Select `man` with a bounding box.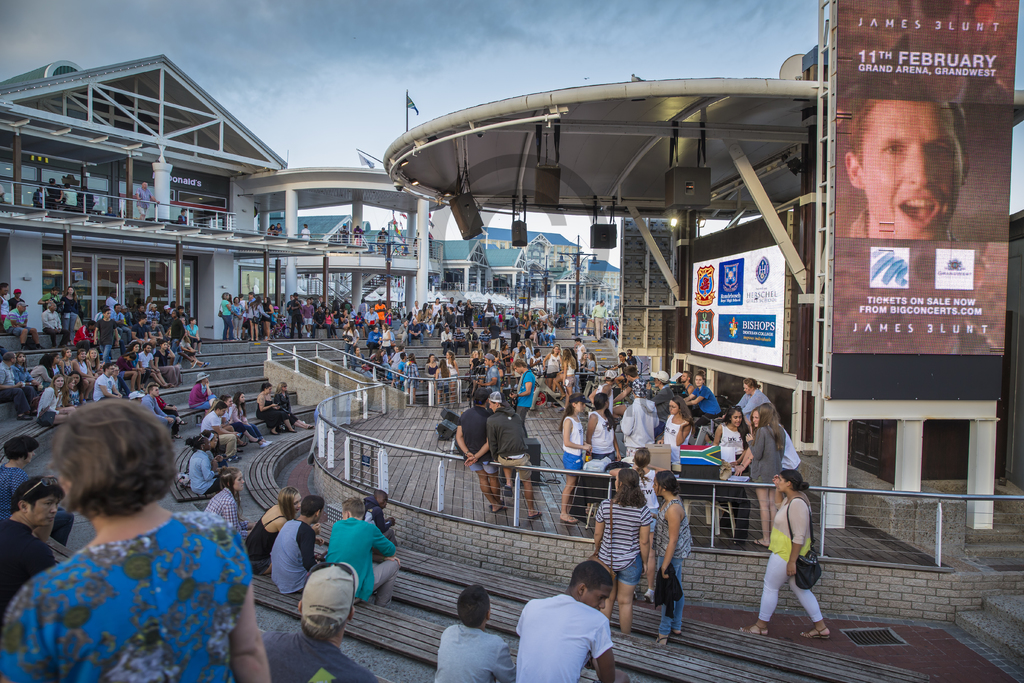
box(498, 570, 631, 682).
